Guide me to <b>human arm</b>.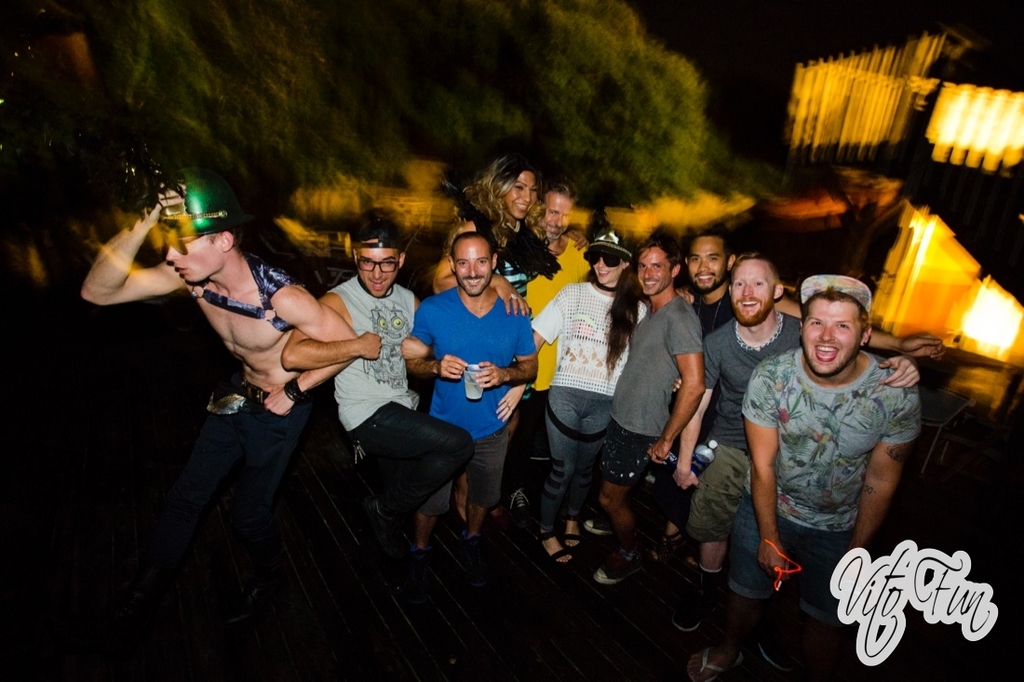
Guidance: box(672, 330, 723, 495).
